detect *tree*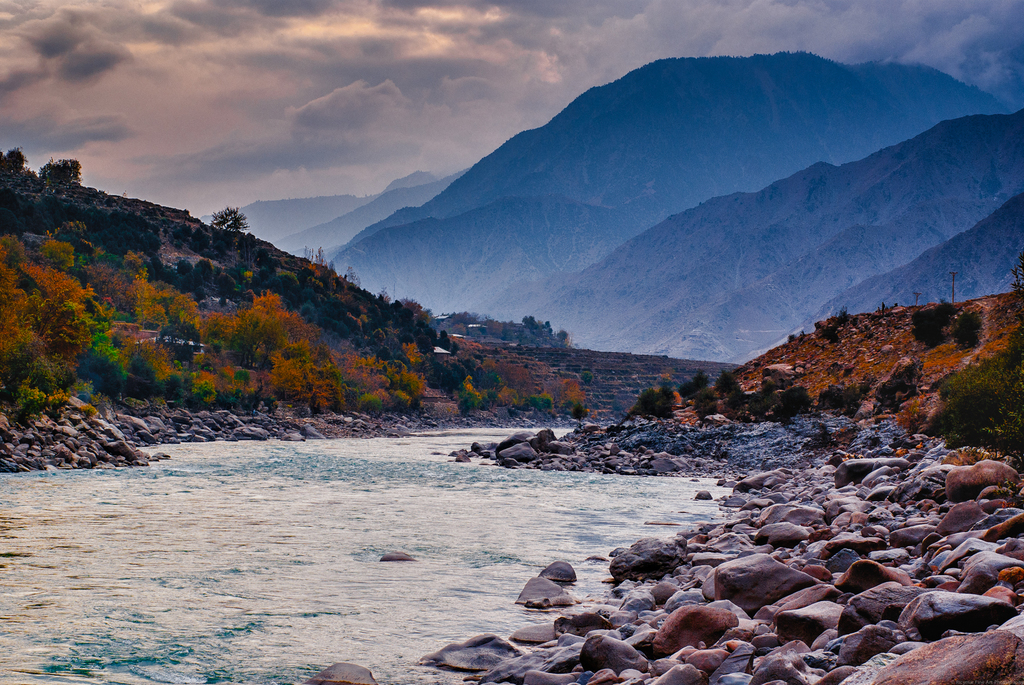
bbox=[346, 261, 355, 290]
